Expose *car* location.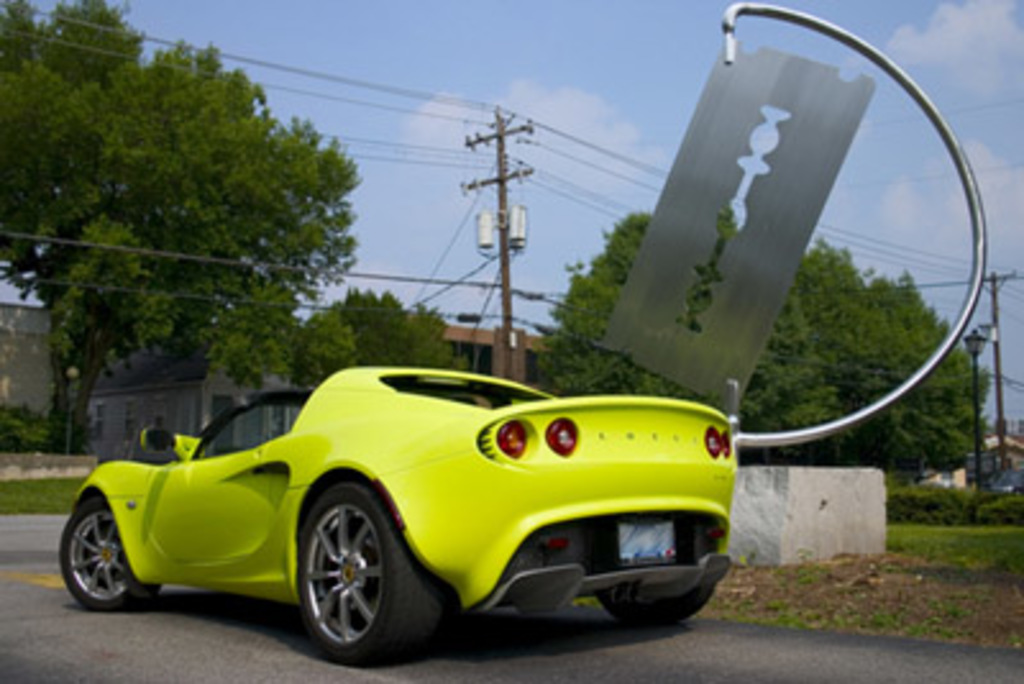
Exposed at 56, 361, 740, 664.
